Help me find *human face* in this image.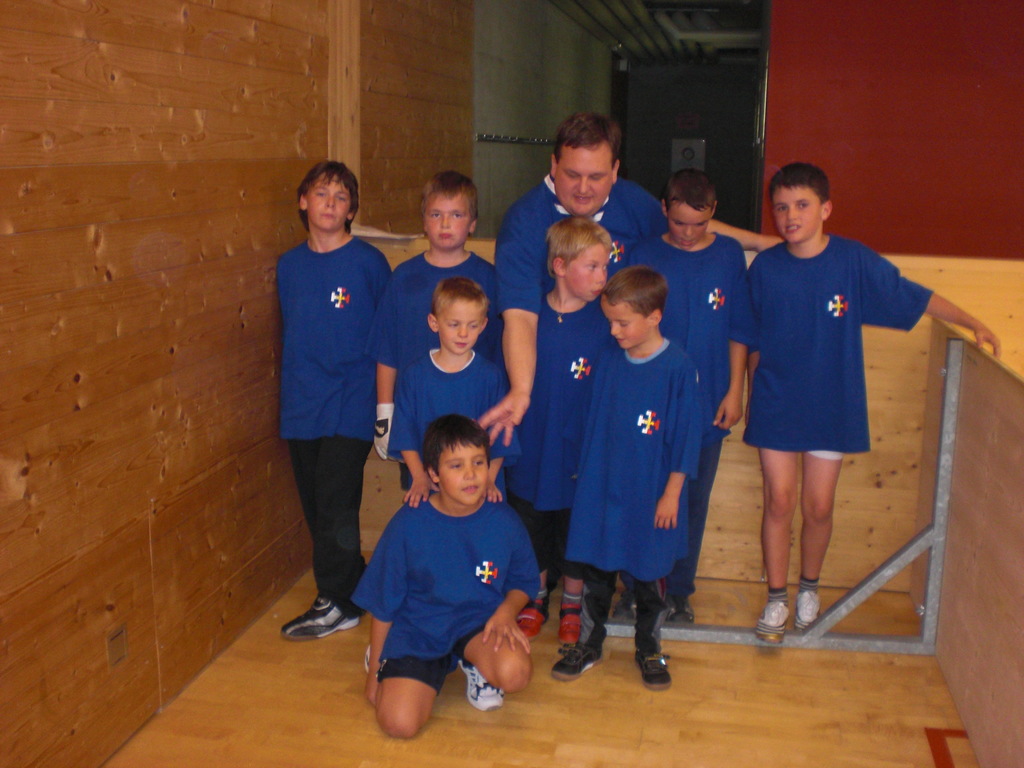
Found it: [555,145,614,214].
